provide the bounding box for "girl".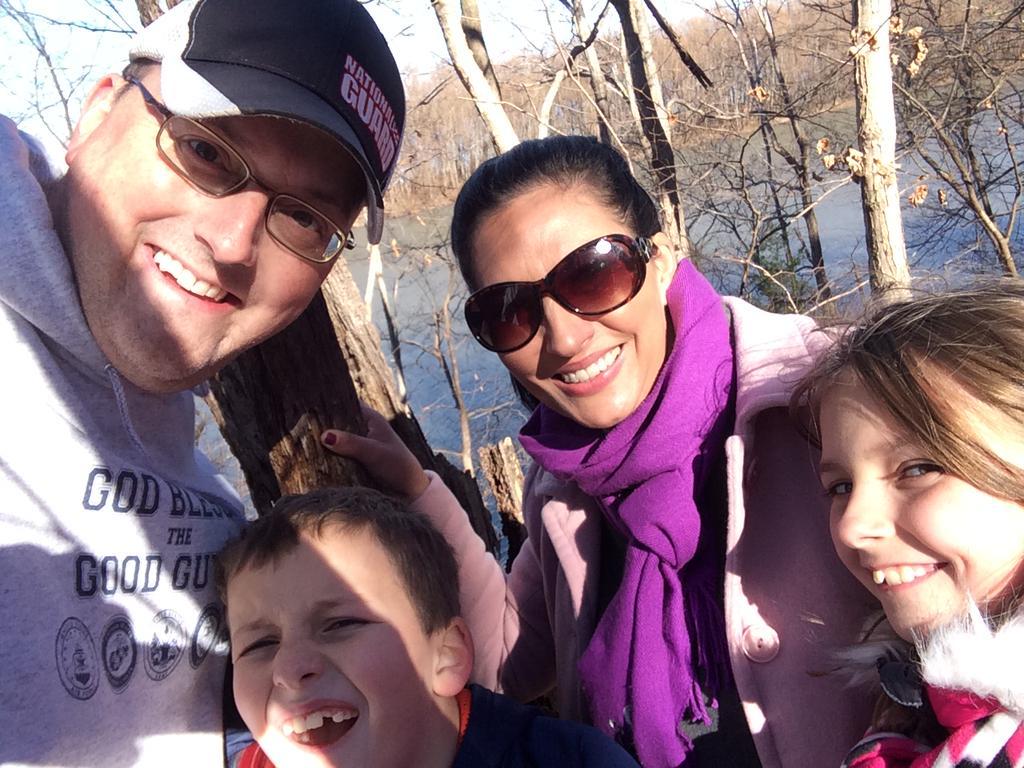
bbox(781, 263, 1023, 767).
